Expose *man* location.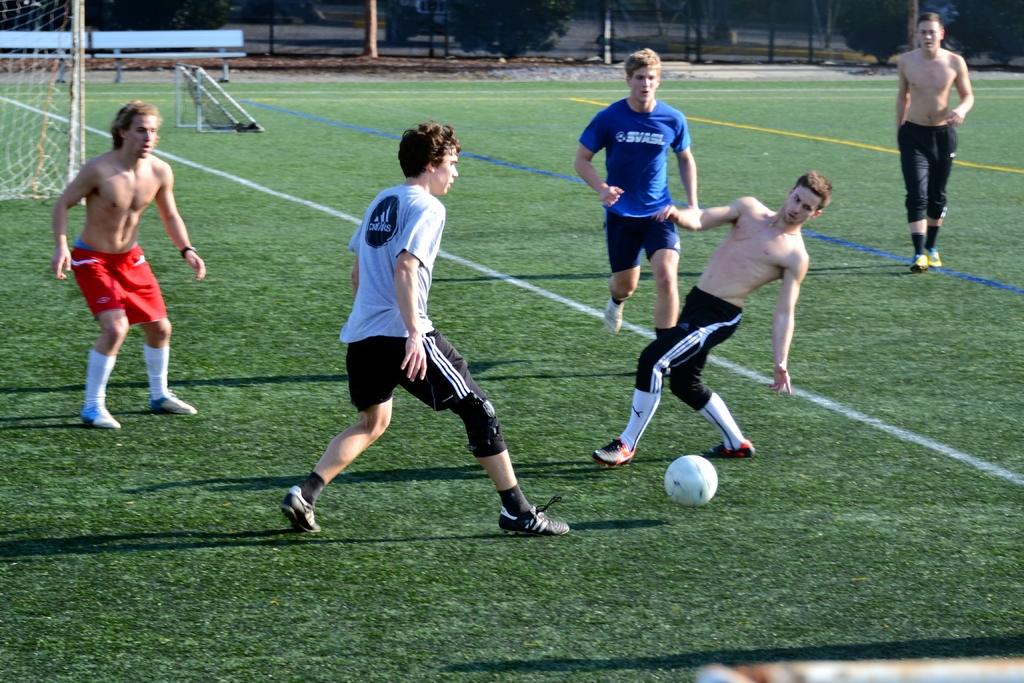
Exposed at [left=888, top=12, right=975, bottom=272].
